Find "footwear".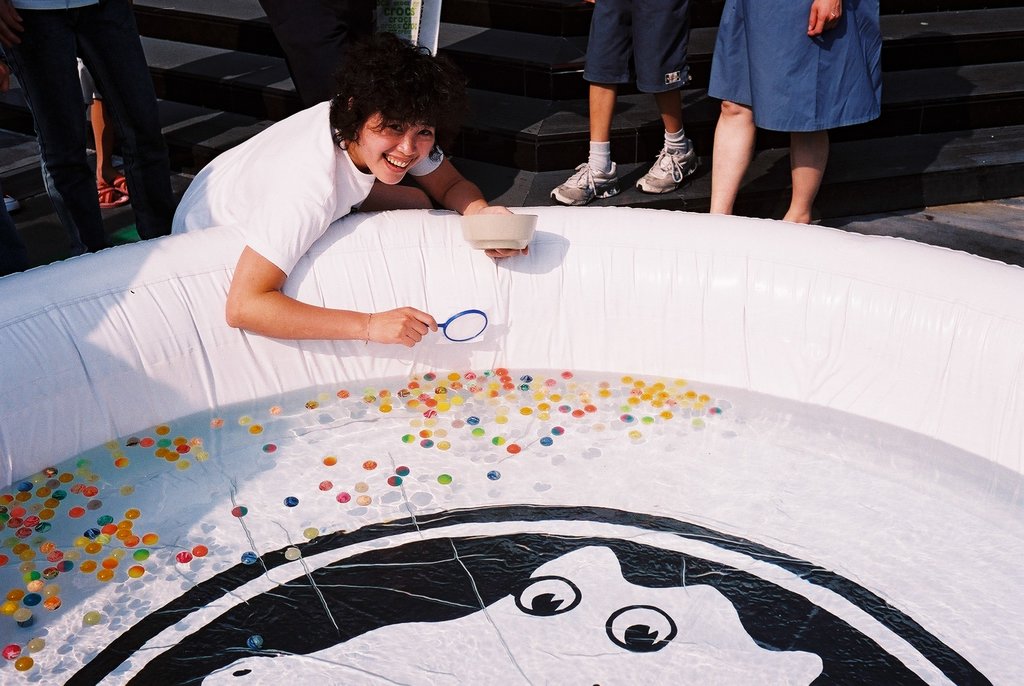
Rect(637, 118, 713, 188).
